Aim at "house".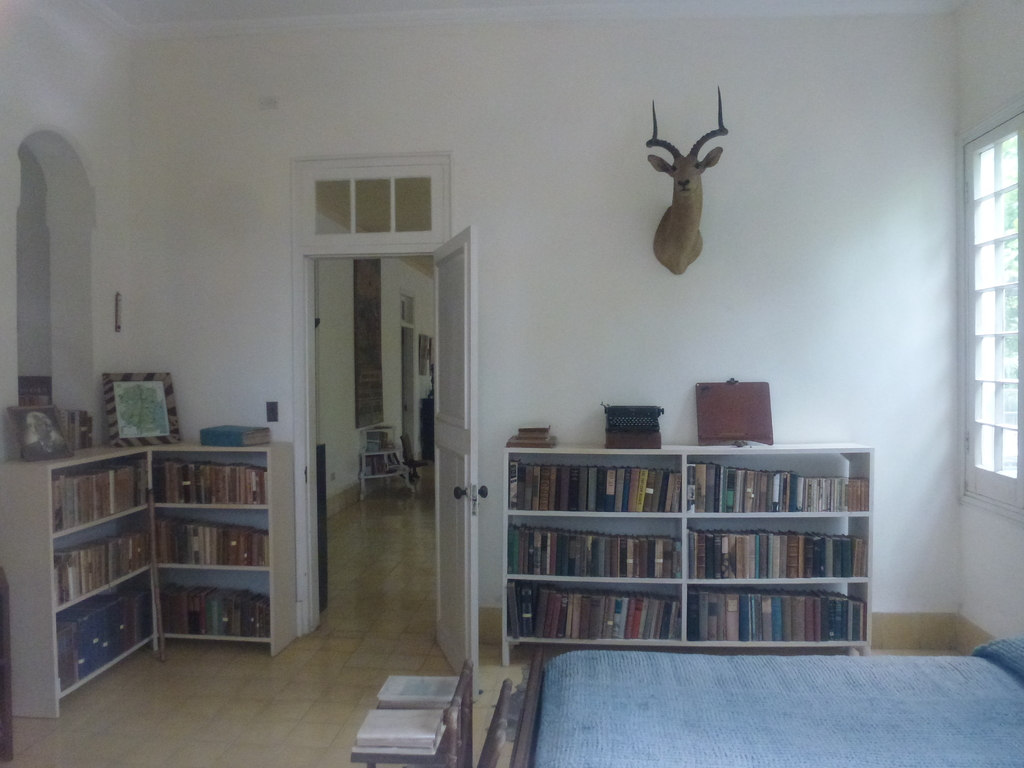
Aimed at <region>0, 0, 1023, 767</region>.
